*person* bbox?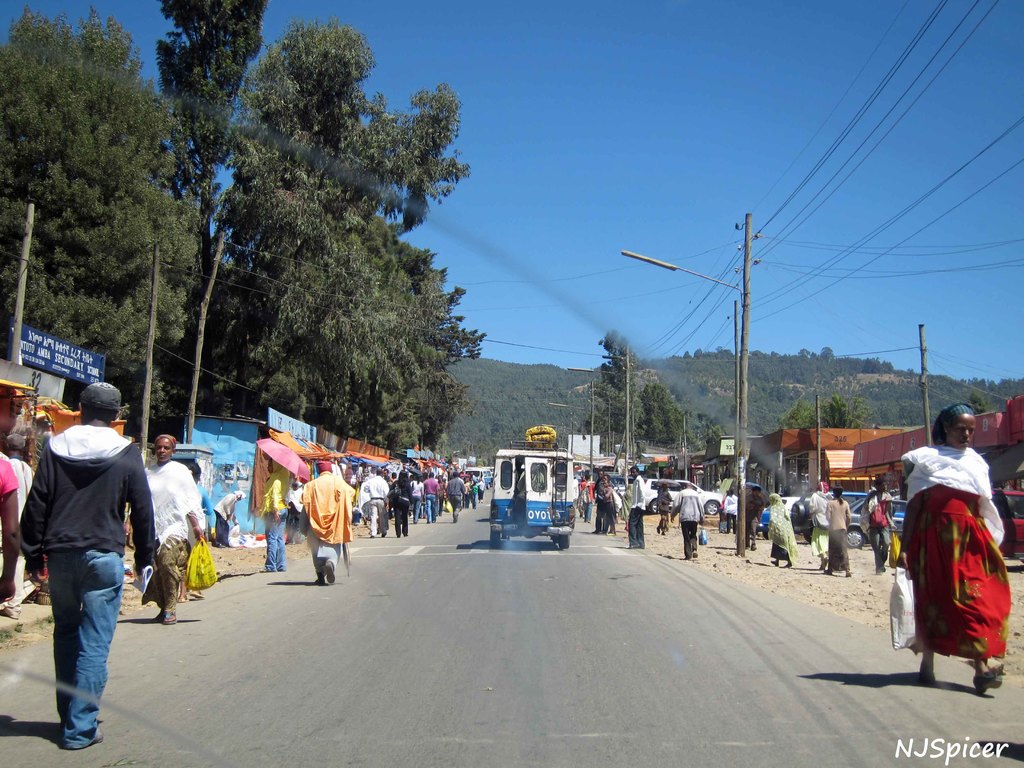
(left=898, top=403, right=1018, bottom=694)
